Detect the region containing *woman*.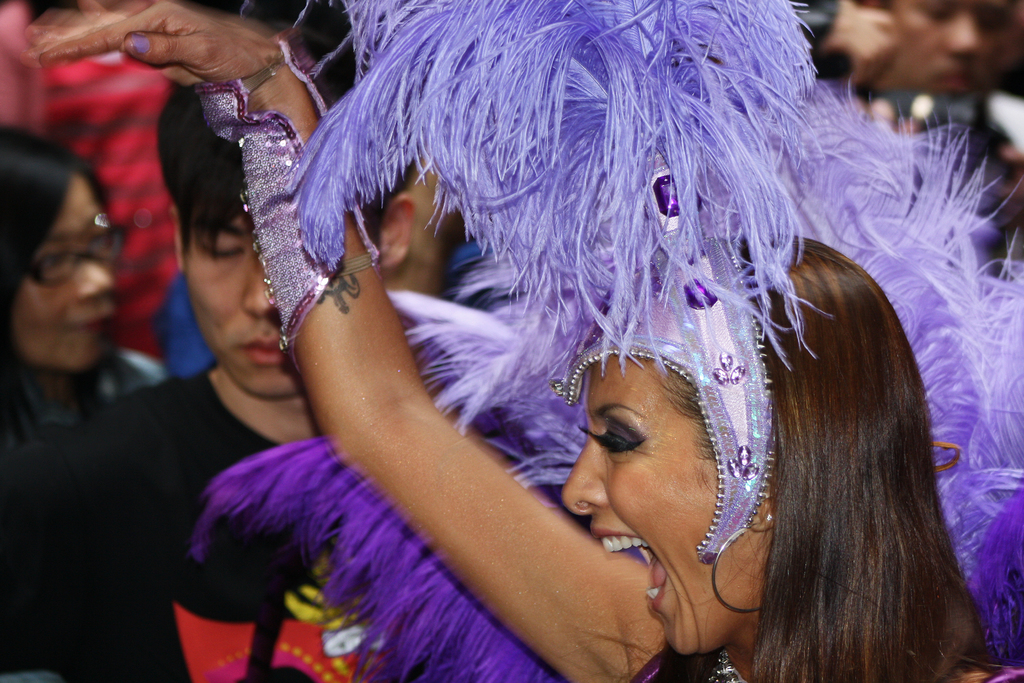
{"left": 116, "top": 29, "right": 958, "bottom": 681}.
